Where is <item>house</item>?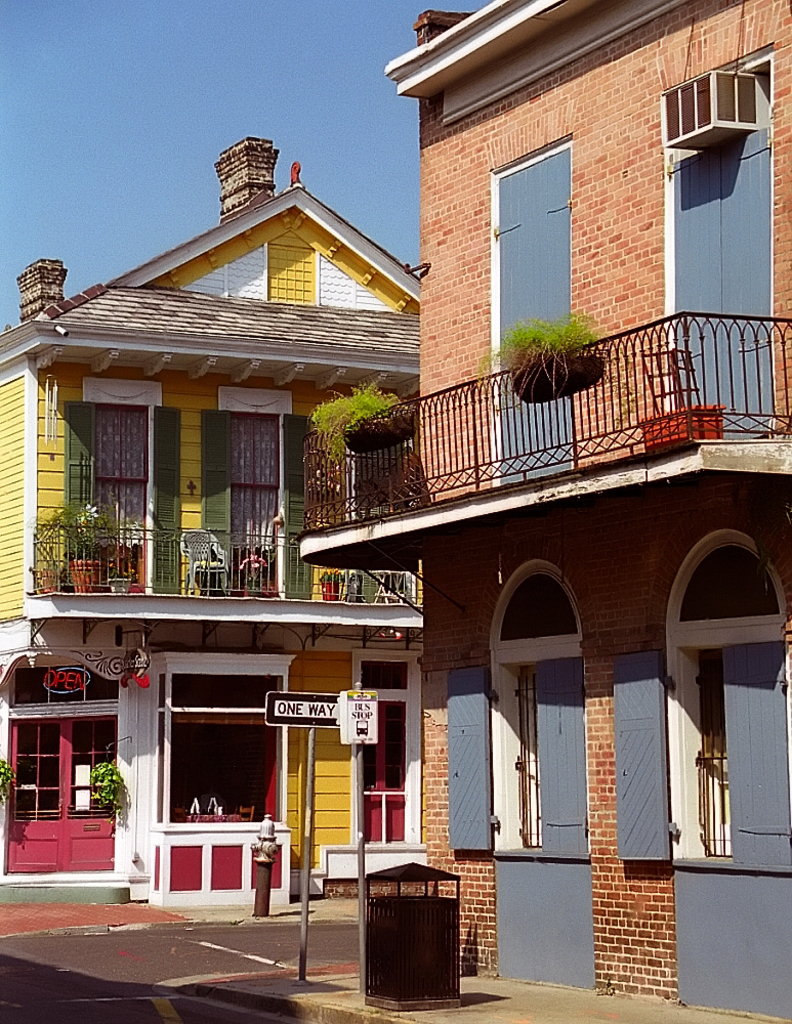
[x1=298, y1=0, x2=791, y2=1023].
